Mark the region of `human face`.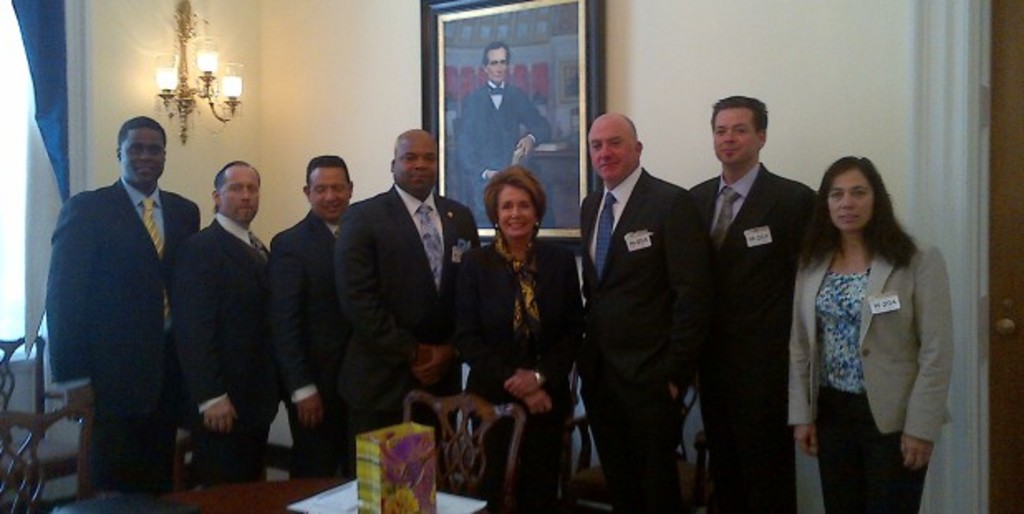
Region: crop(312, 167, 348, 219).
